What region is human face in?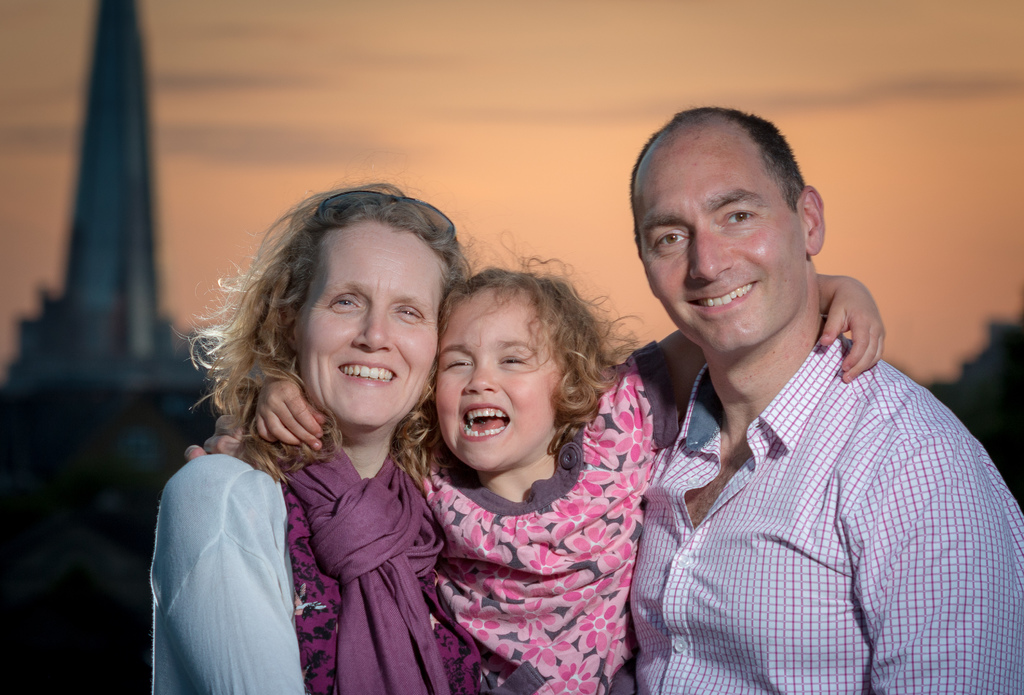
633 145 814 356.
